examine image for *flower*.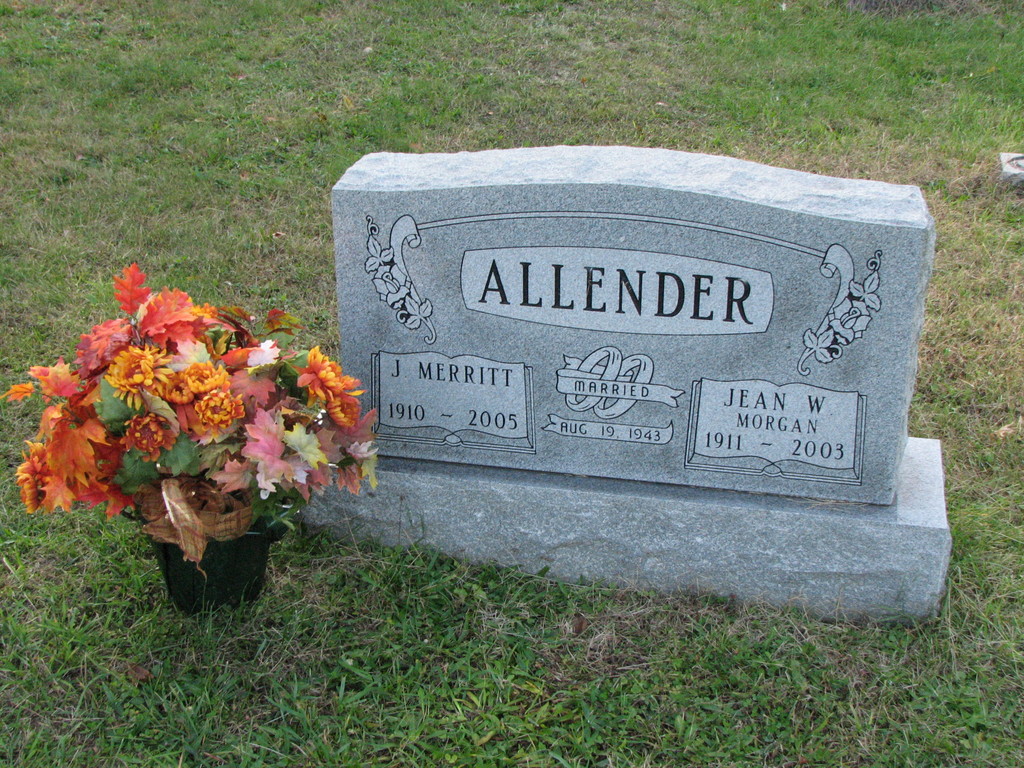
Examination result: [x1=374, y1=264, x2=413, y2=307].
